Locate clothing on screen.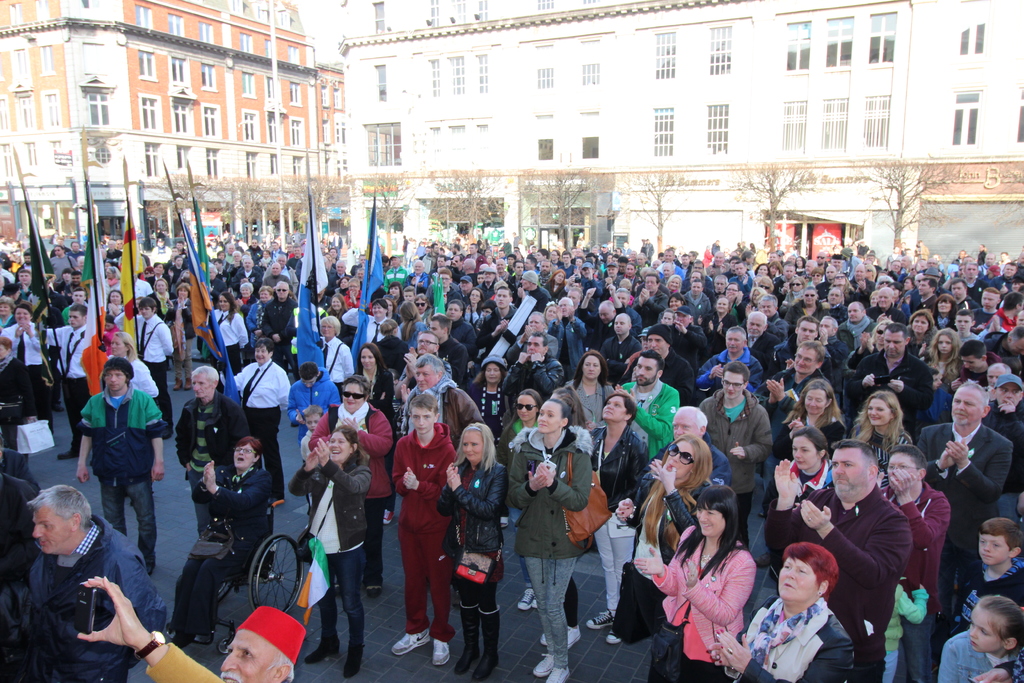
On screen at bbox(758, 470, 913, 667).
